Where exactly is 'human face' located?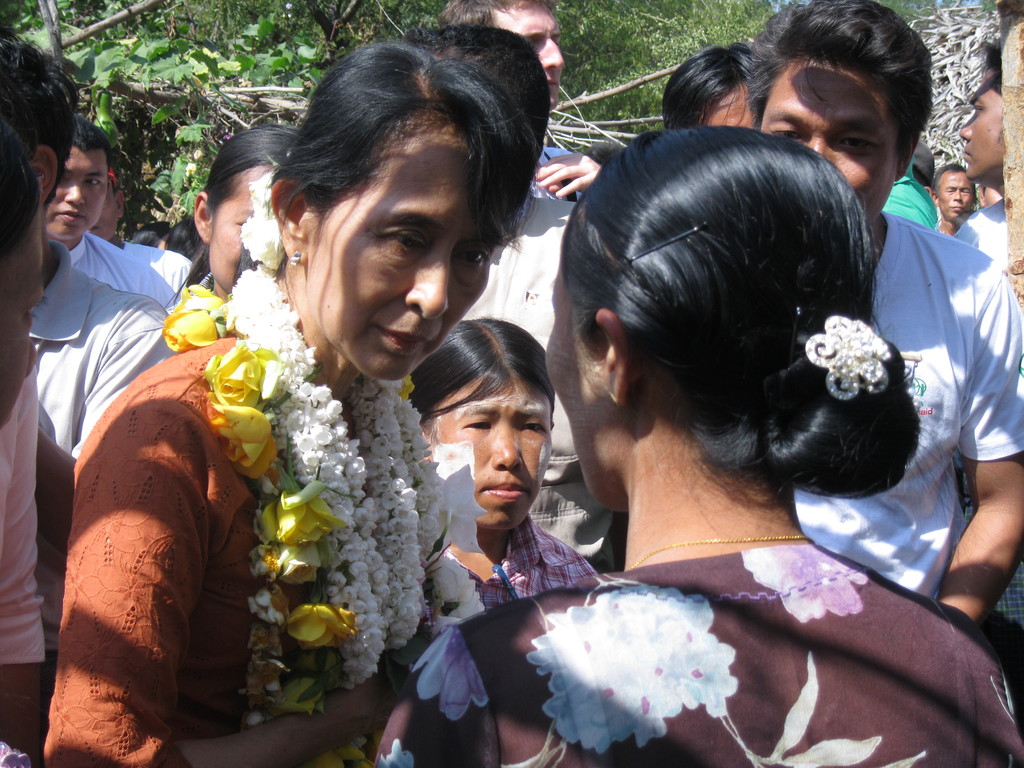
Its bounding box is 426, 373, 554, 529.
